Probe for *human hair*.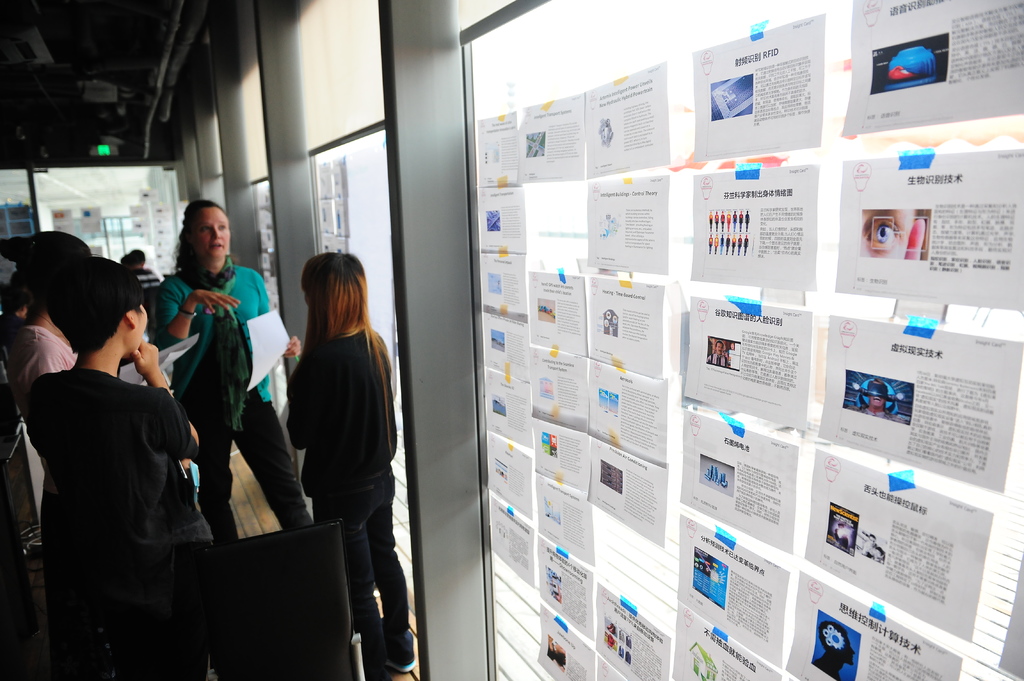
Probe result: (40, 251, 143, 352).
